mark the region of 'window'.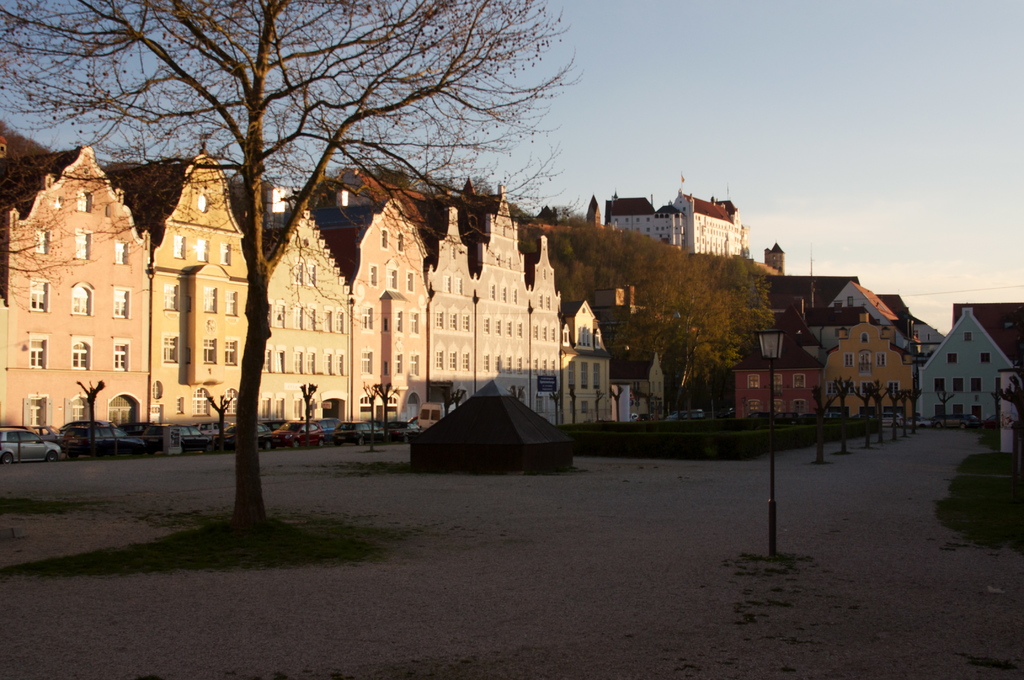
Region: 172 235 185 260.
